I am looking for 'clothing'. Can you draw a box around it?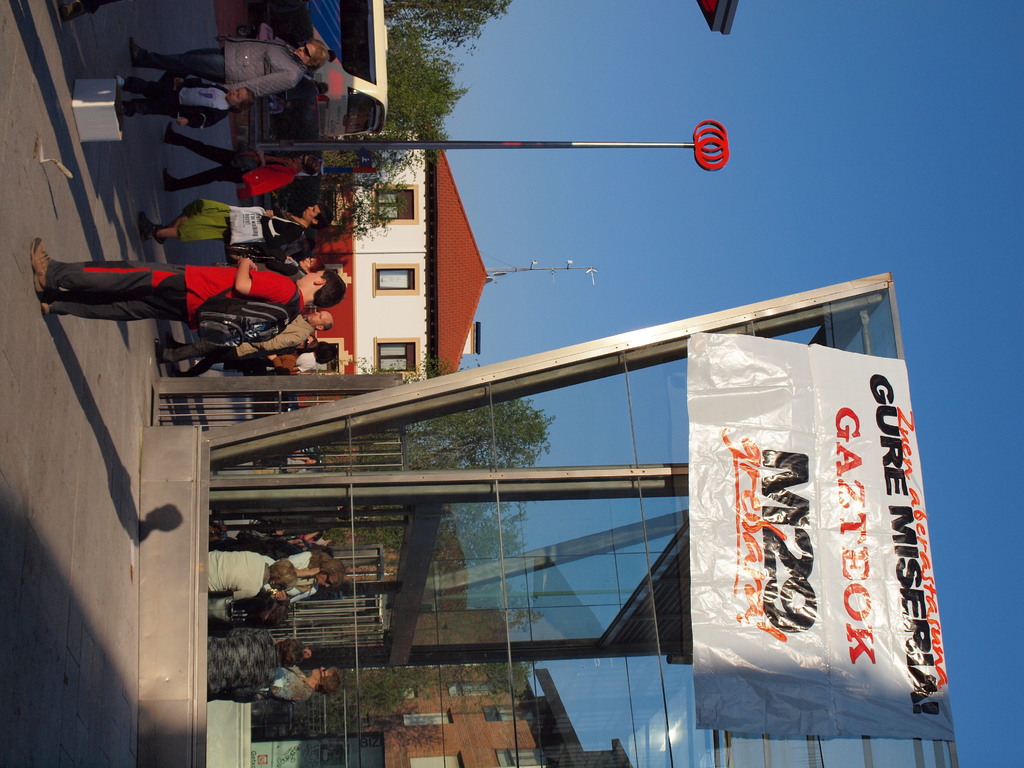
Sure, the bounding box is rect(45, 224, 280, 360).
